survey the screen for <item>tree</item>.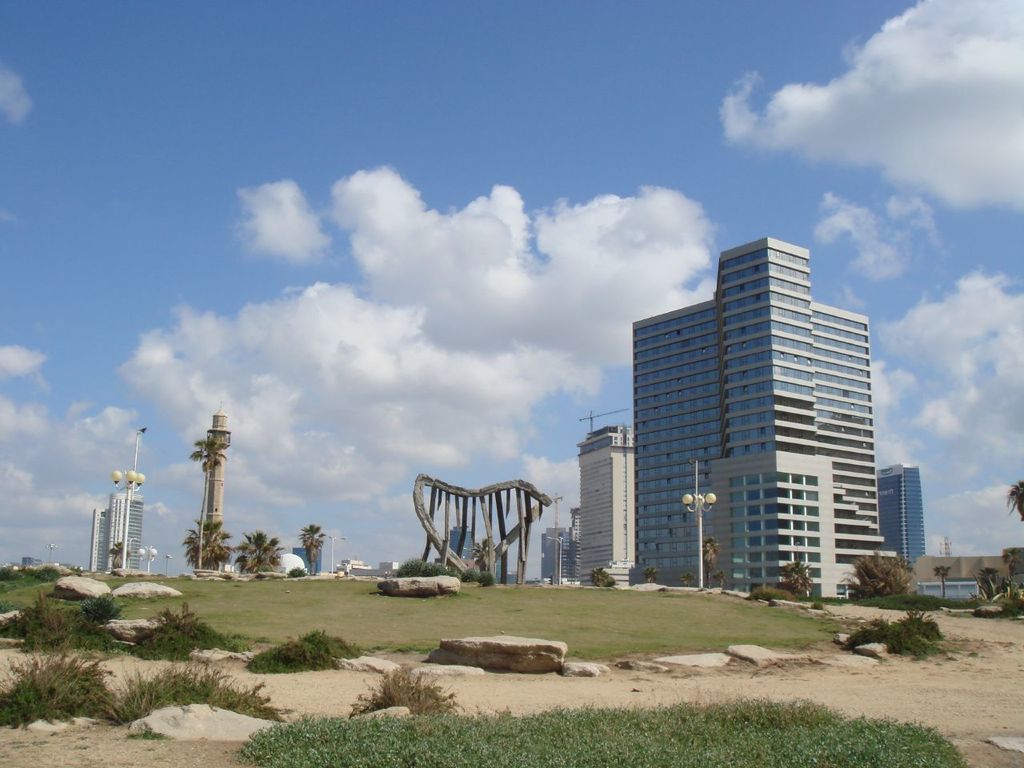
Survey found: 974:568:1020:606.
